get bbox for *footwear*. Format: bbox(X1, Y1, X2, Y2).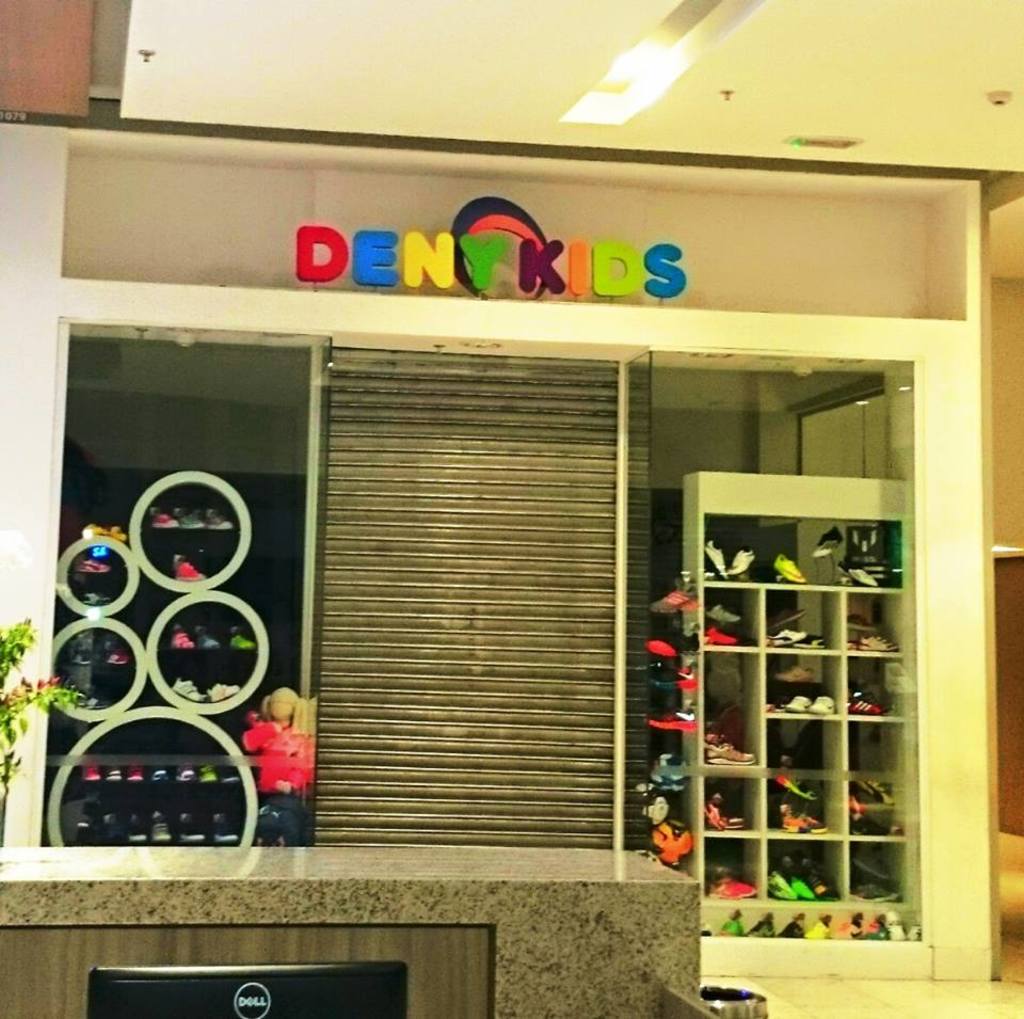
bbox(839, 564, 880, 586).
